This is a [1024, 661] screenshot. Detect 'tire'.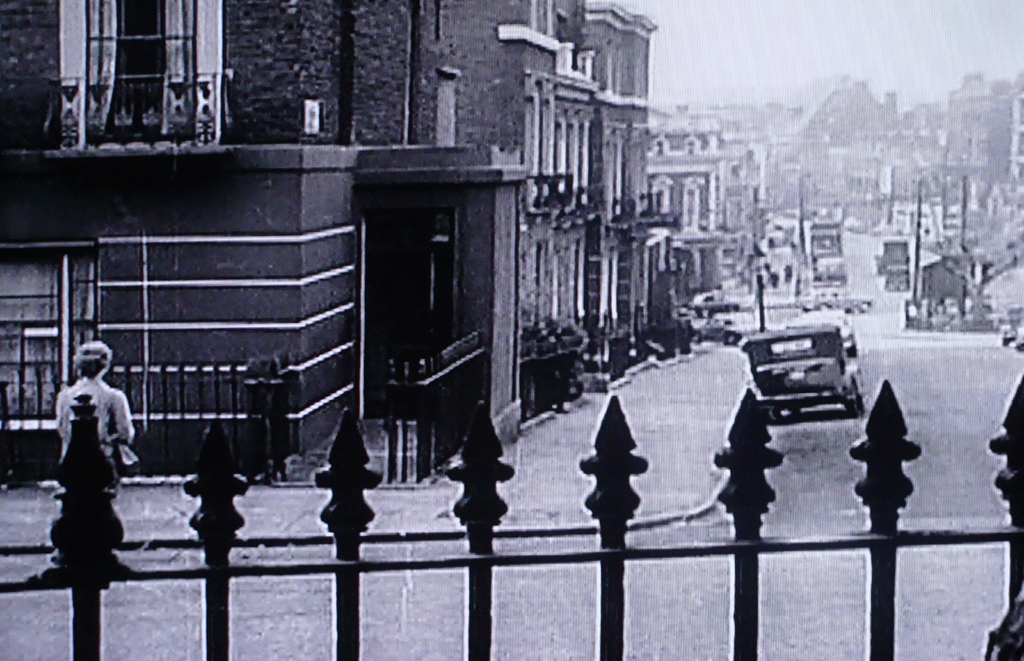
select_region(760, 399, 785, 424).
